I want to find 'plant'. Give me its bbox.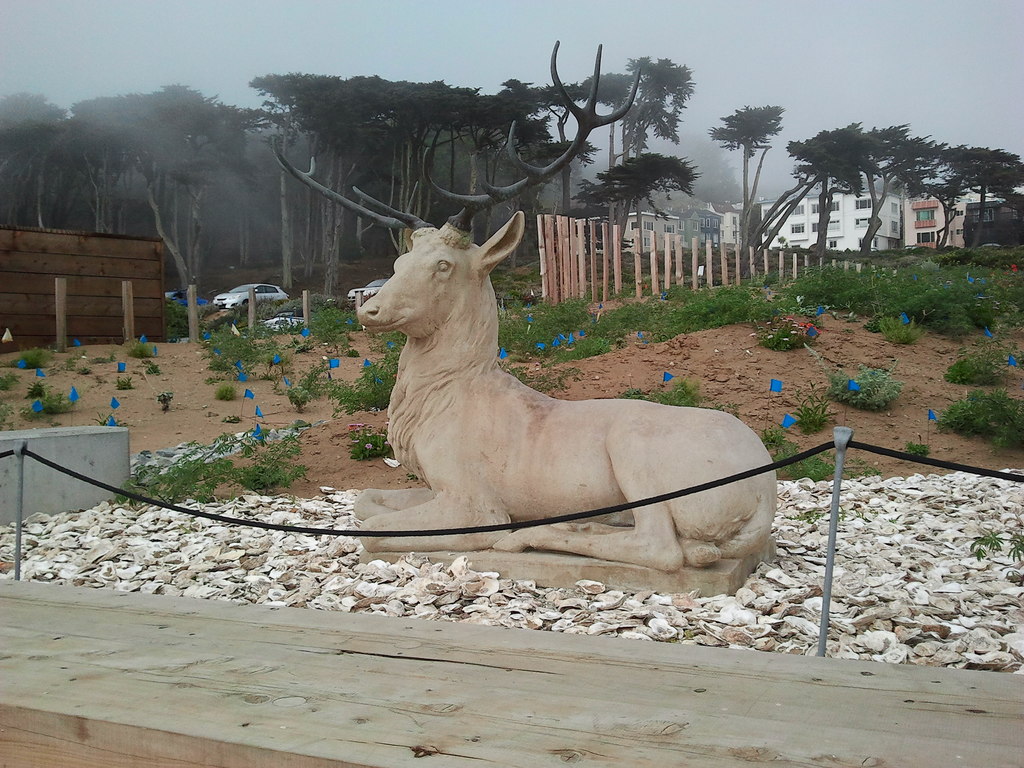
853, 506, 867, 518.
